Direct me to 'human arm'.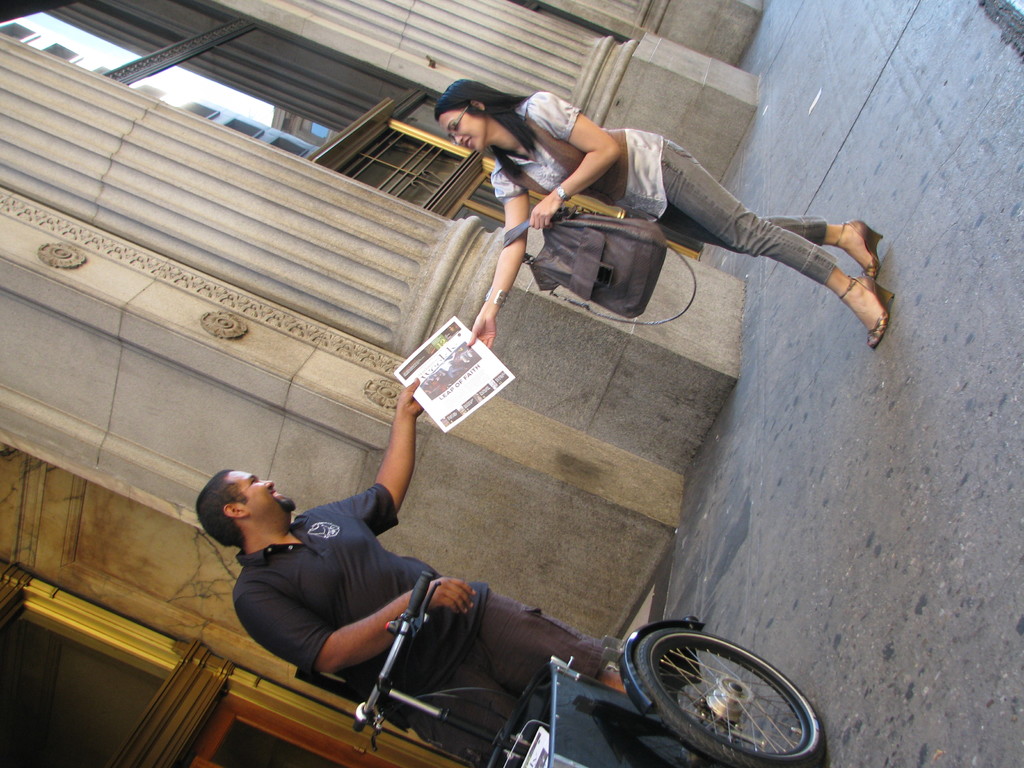
Direction: select_region(465, 170, 530, 349).
